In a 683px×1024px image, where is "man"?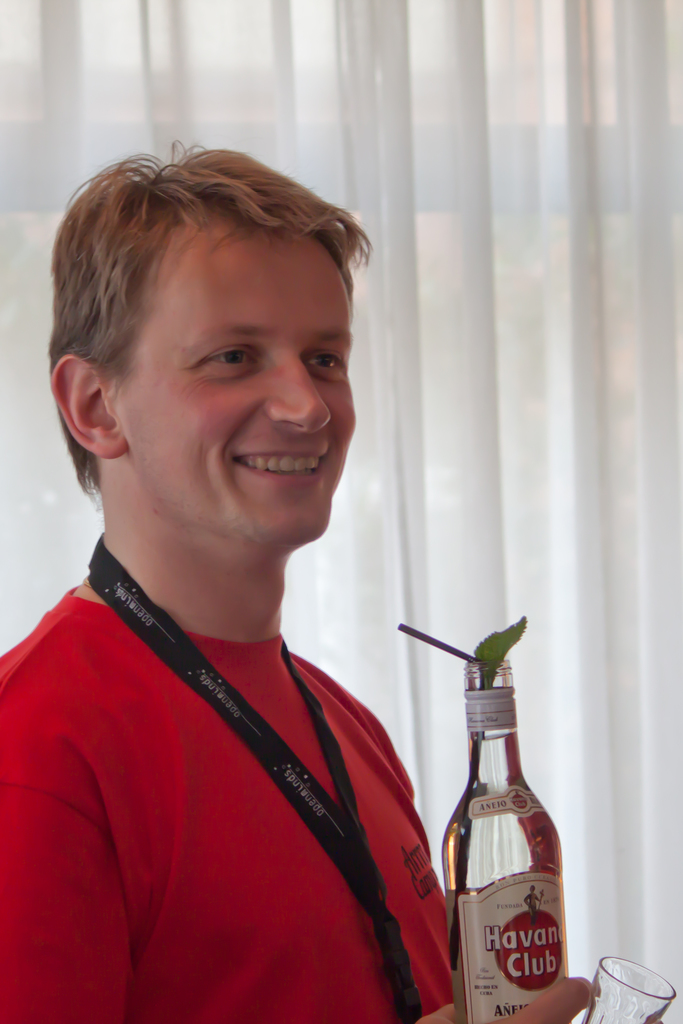
l=116, t=157, r=539, b=986.
